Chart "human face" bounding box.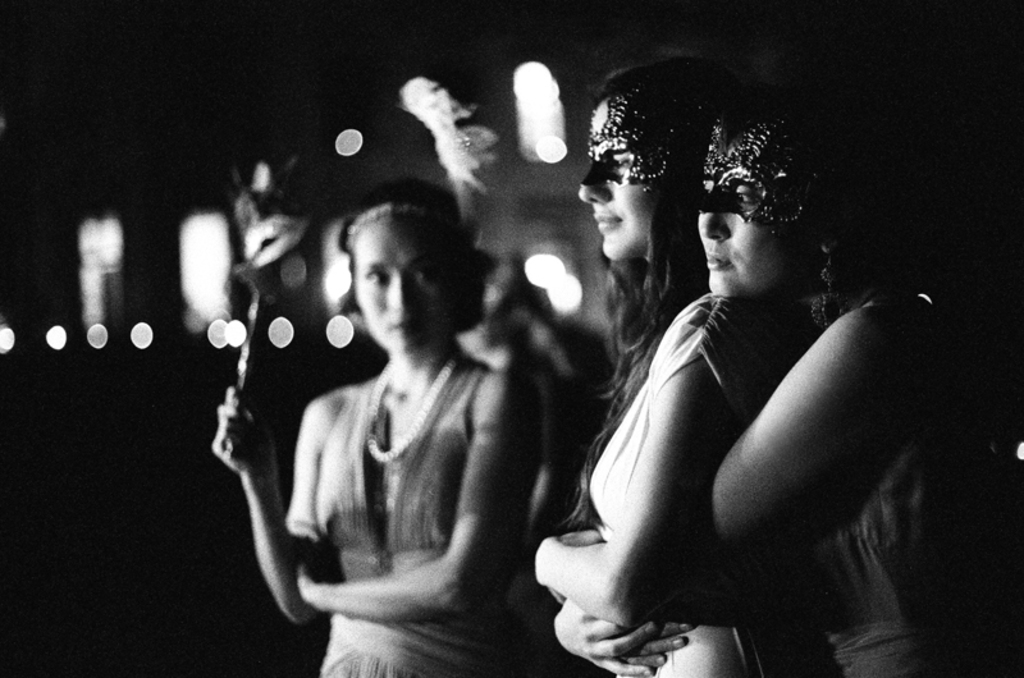
Charted: rect(695, 134, 796, 297).
